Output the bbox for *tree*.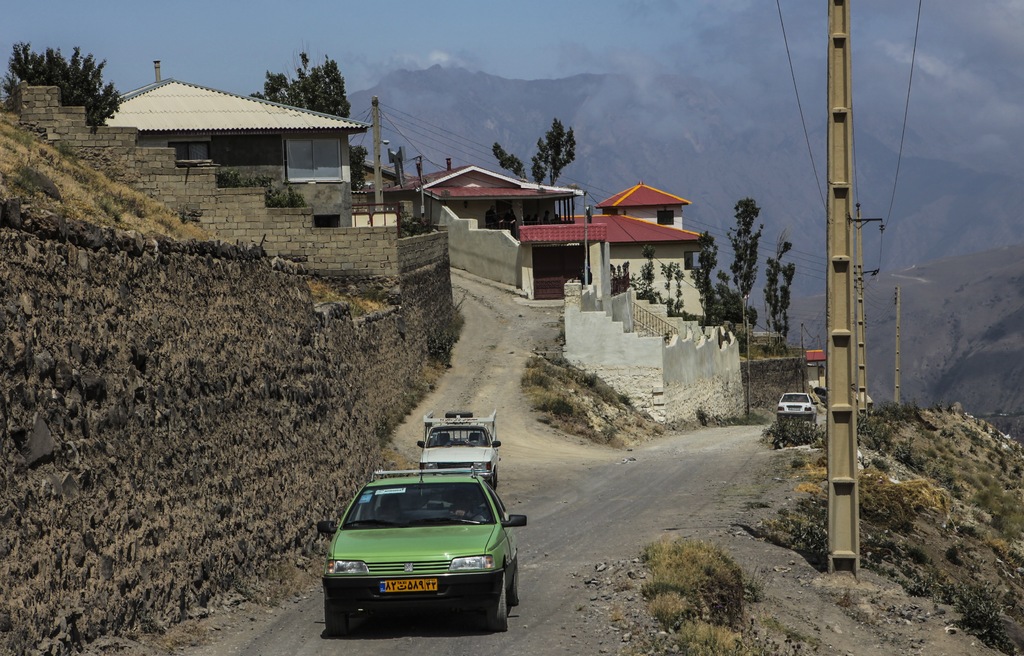
x1=538, y1=114, x2=578, y2=189.
